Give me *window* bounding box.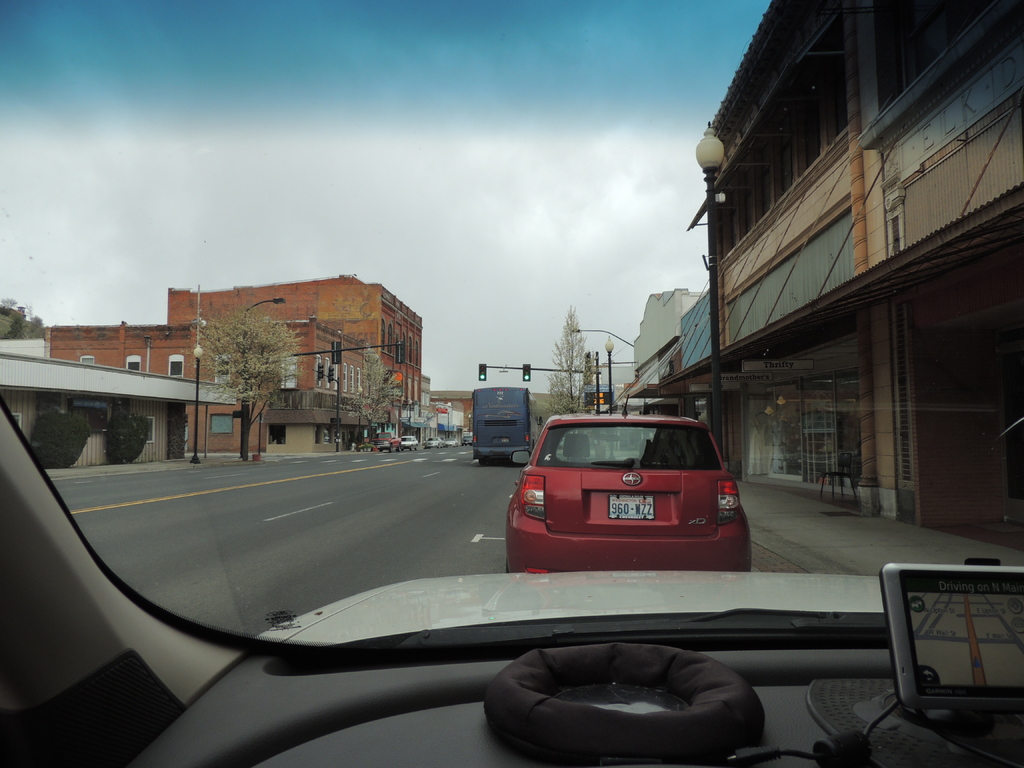
rect(123, 357, 144, 376).
